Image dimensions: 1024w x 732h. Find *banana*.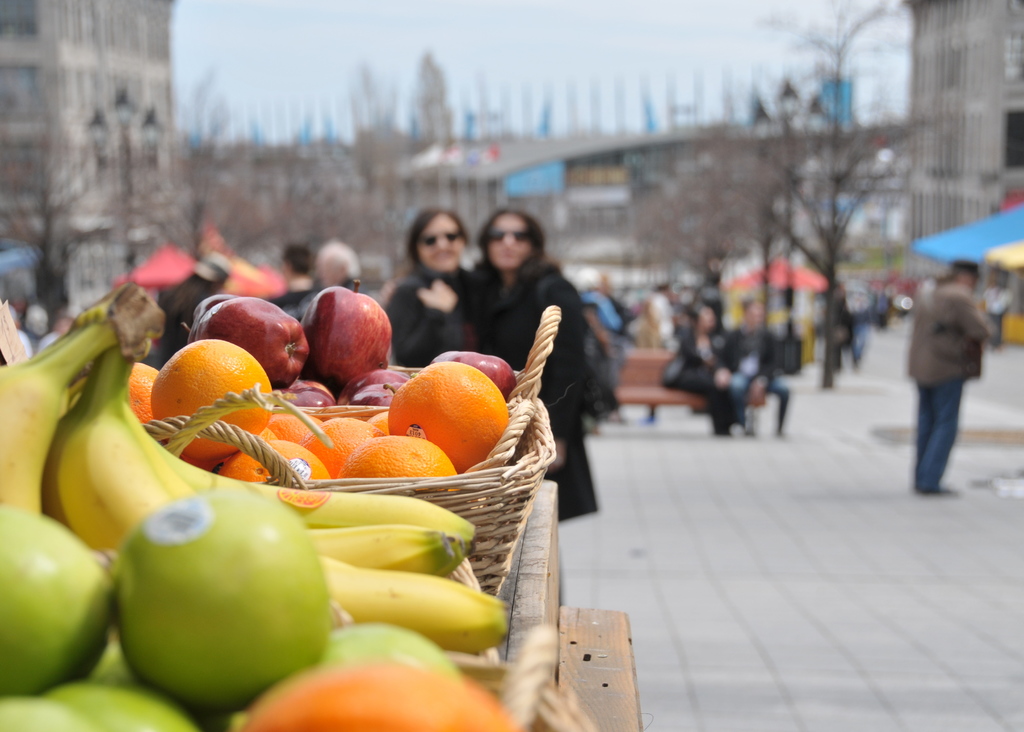
BBox(136, 354, 481, 550).
